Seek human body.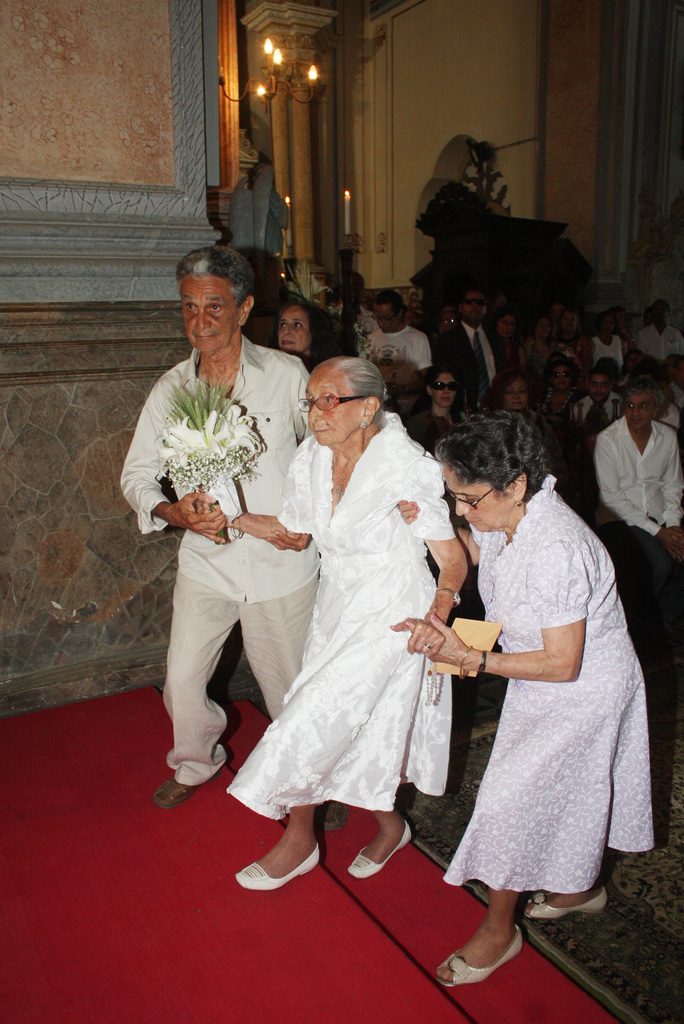
<region>594, 378, 683, 600</region>.
